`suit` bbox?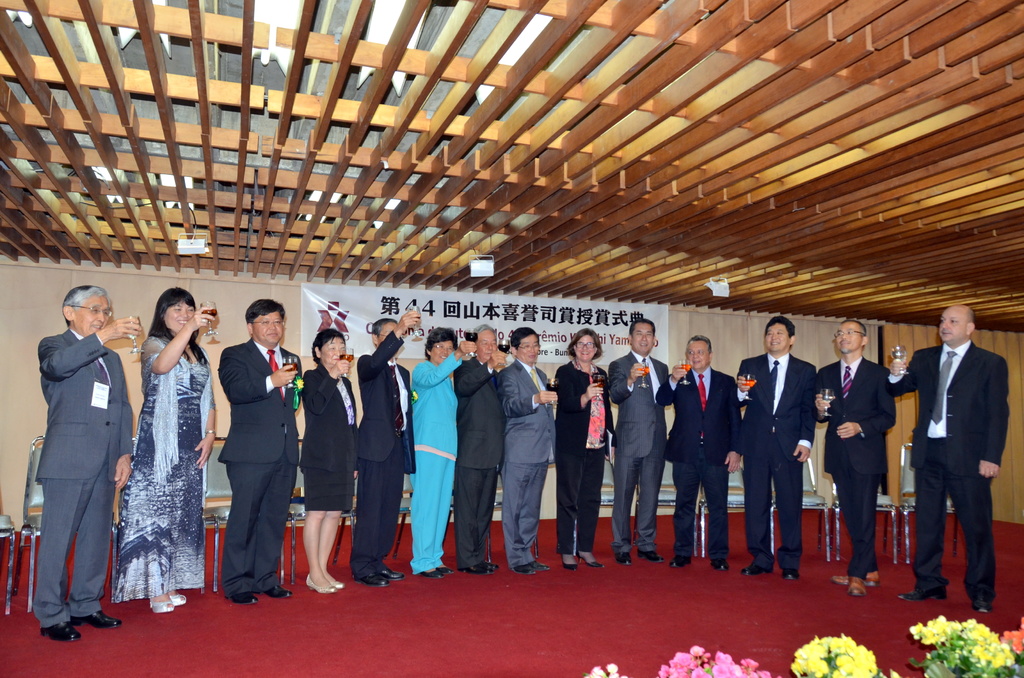
<region>733, 355, 814, 569</region>
